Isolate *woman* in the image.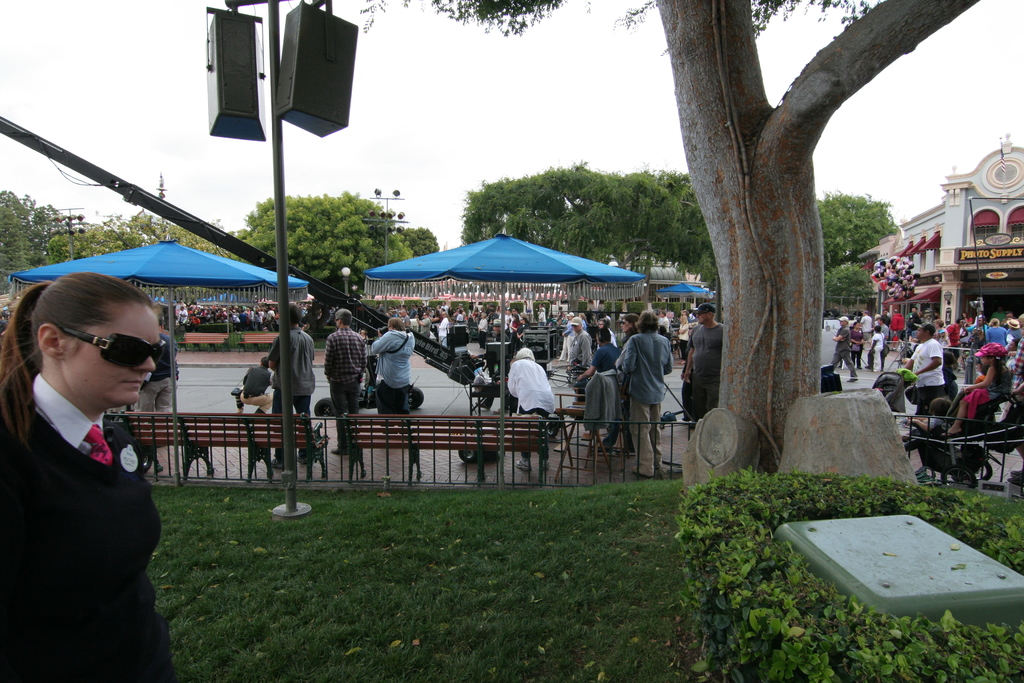
Isolated region: (850, 320, 866, 372).
